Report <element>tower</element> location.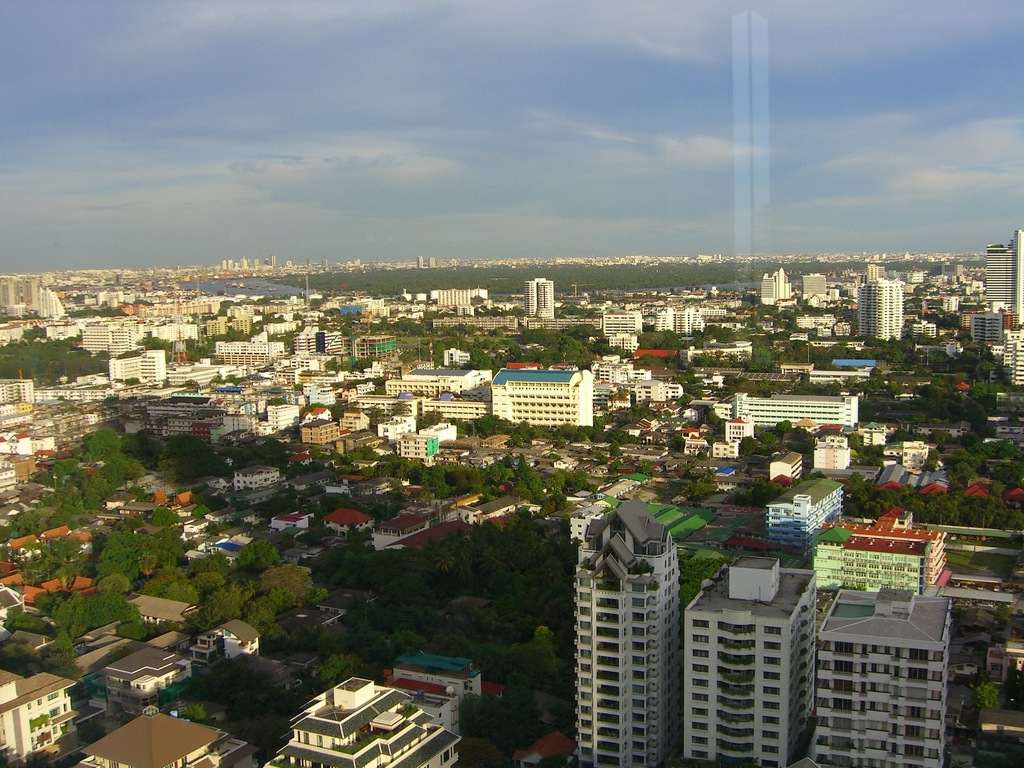
Report: [562,467,694,767].
